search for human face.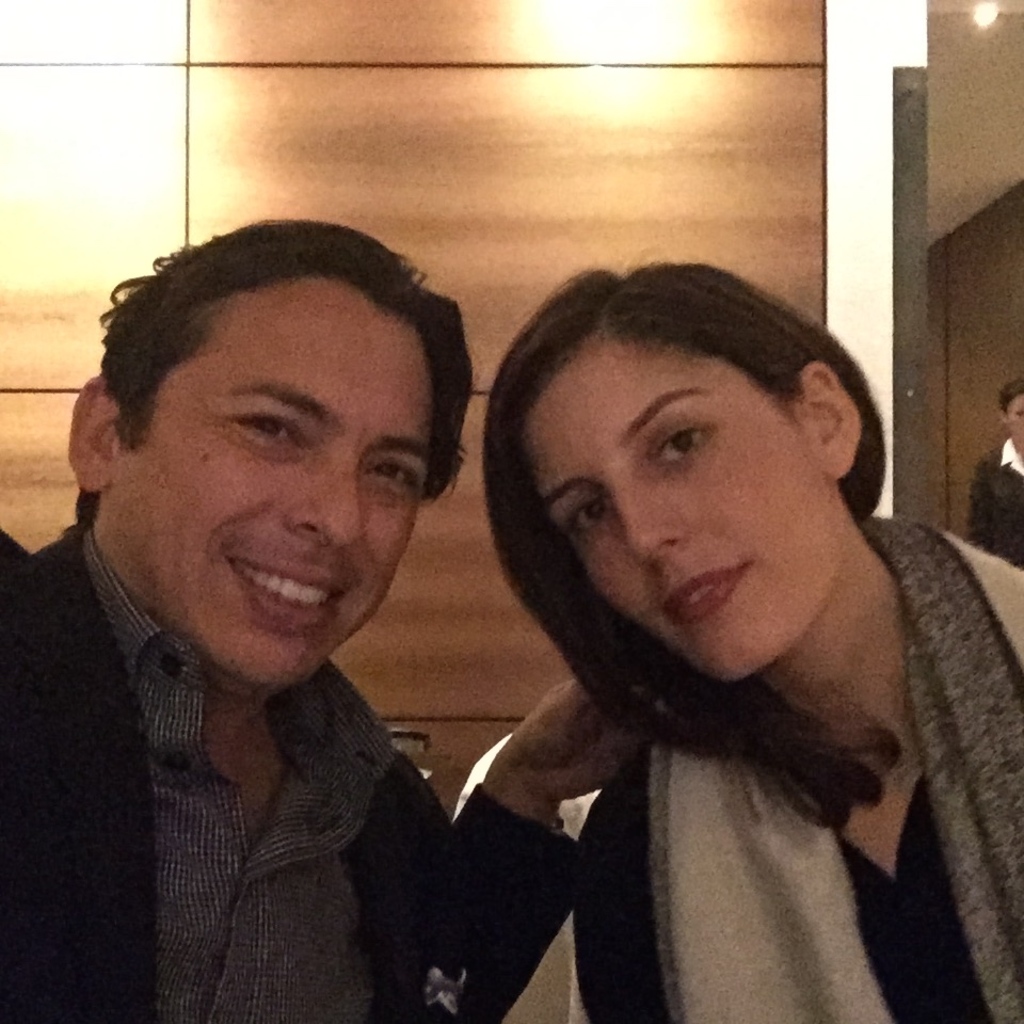
Found at 529/348/833/683.
